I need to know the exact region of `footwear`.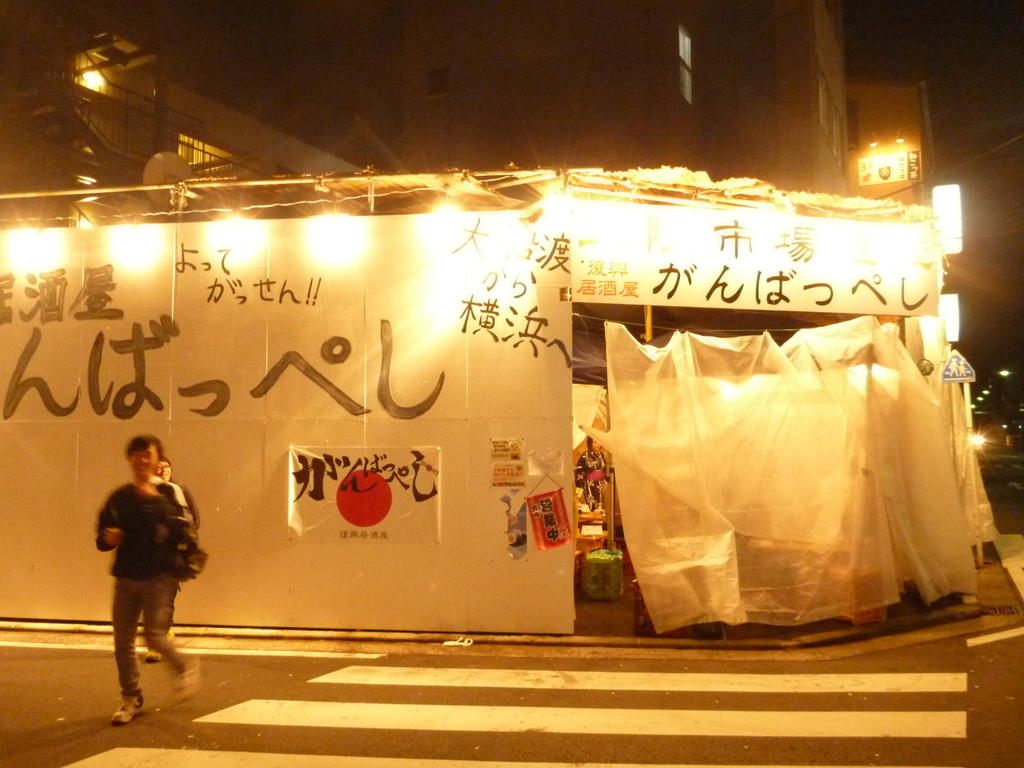
Region: Rect(114, 693, 144, 724).
